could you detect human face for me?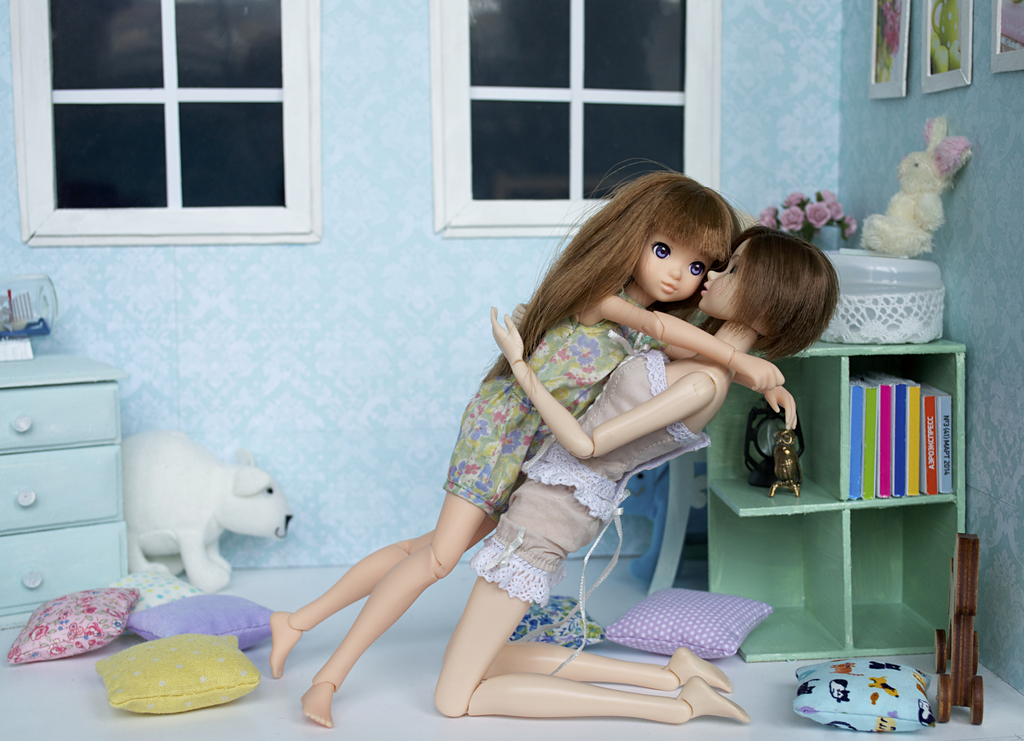
Detection result: {"x1": 698, "y1": 240, "x2": 744, "y2": 314}.
